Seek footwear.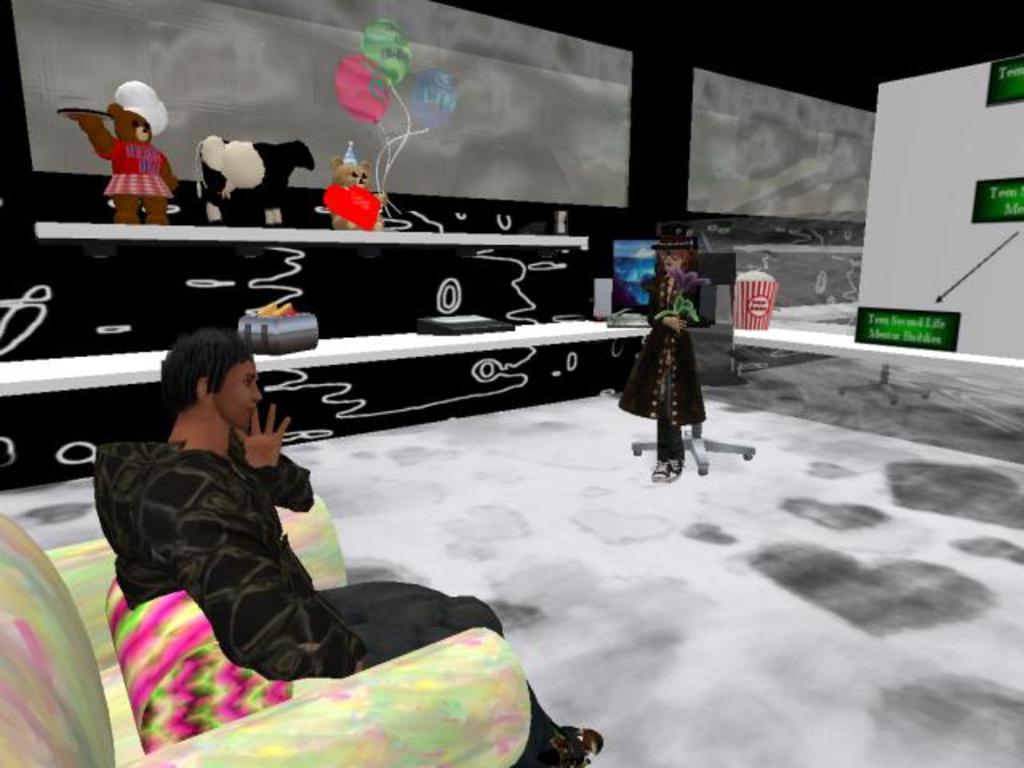
locate(648, 458, 664, 480).
